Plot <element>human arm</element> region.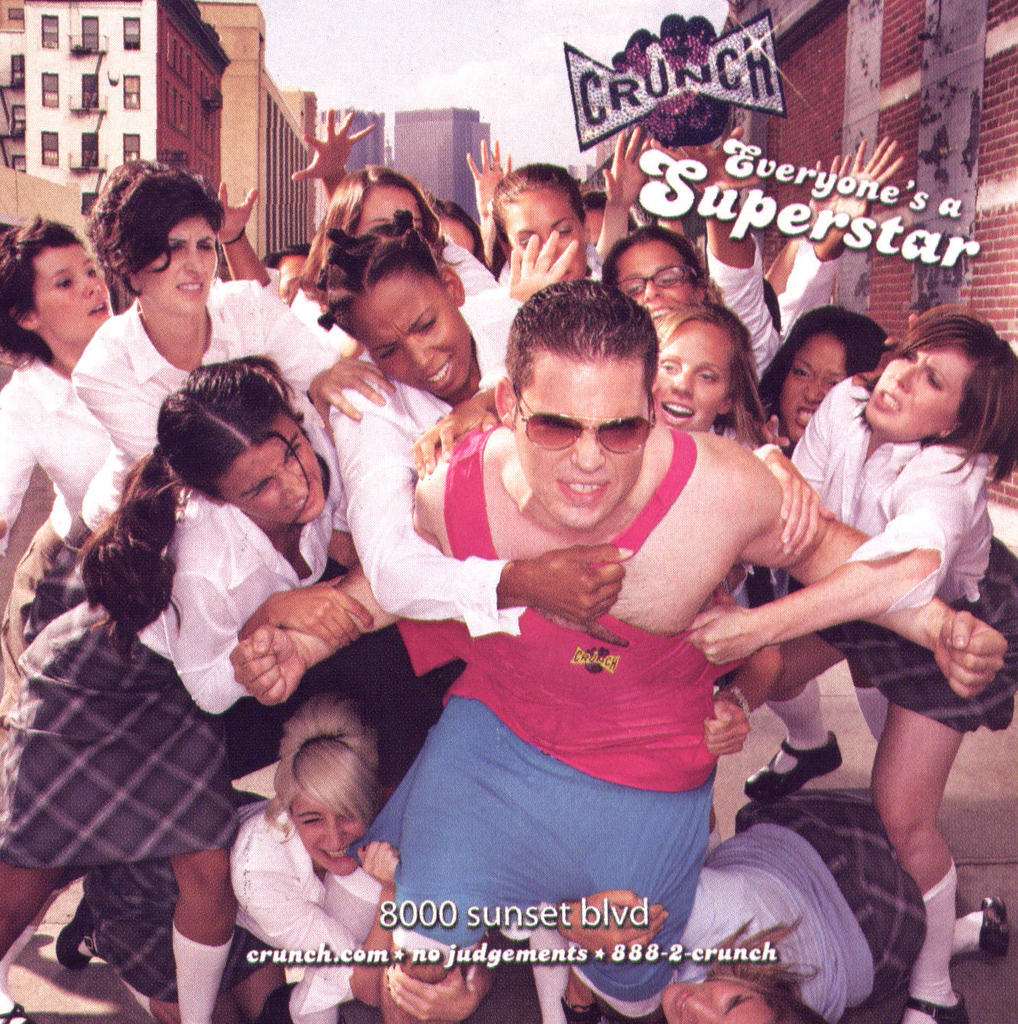
Plotted at [x1=252, y1=283, x2=396, y2=445].
